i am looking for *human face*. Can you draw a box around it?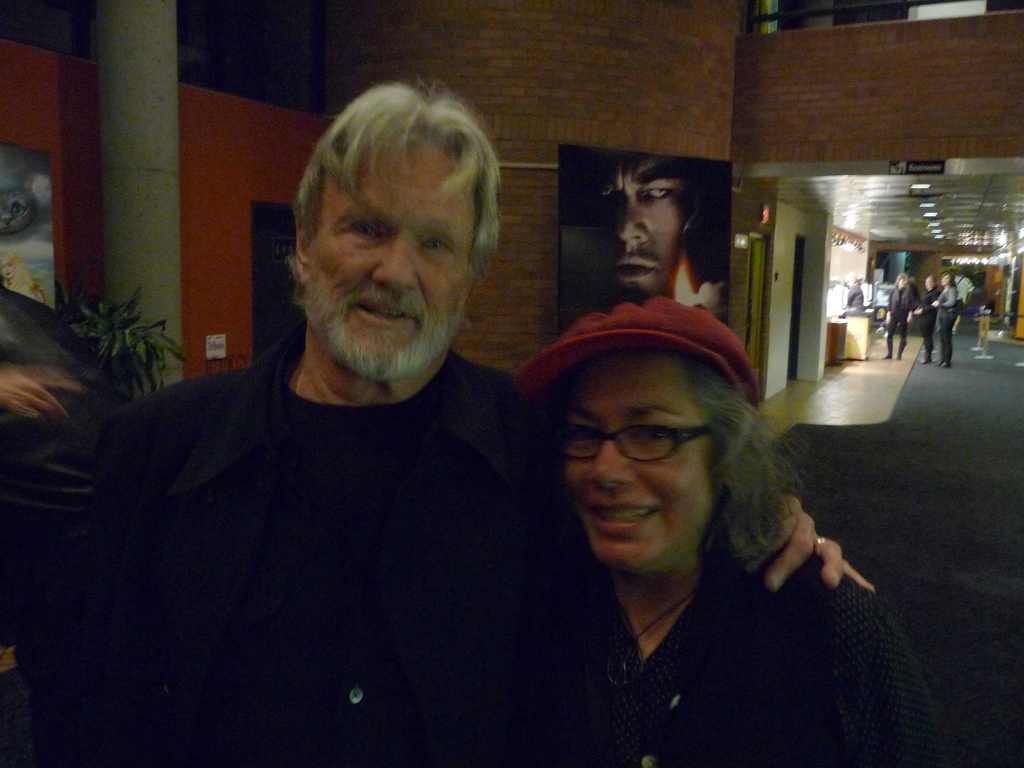
Sure, the bounding box is <region>561, 358, 719, 579</region>.
